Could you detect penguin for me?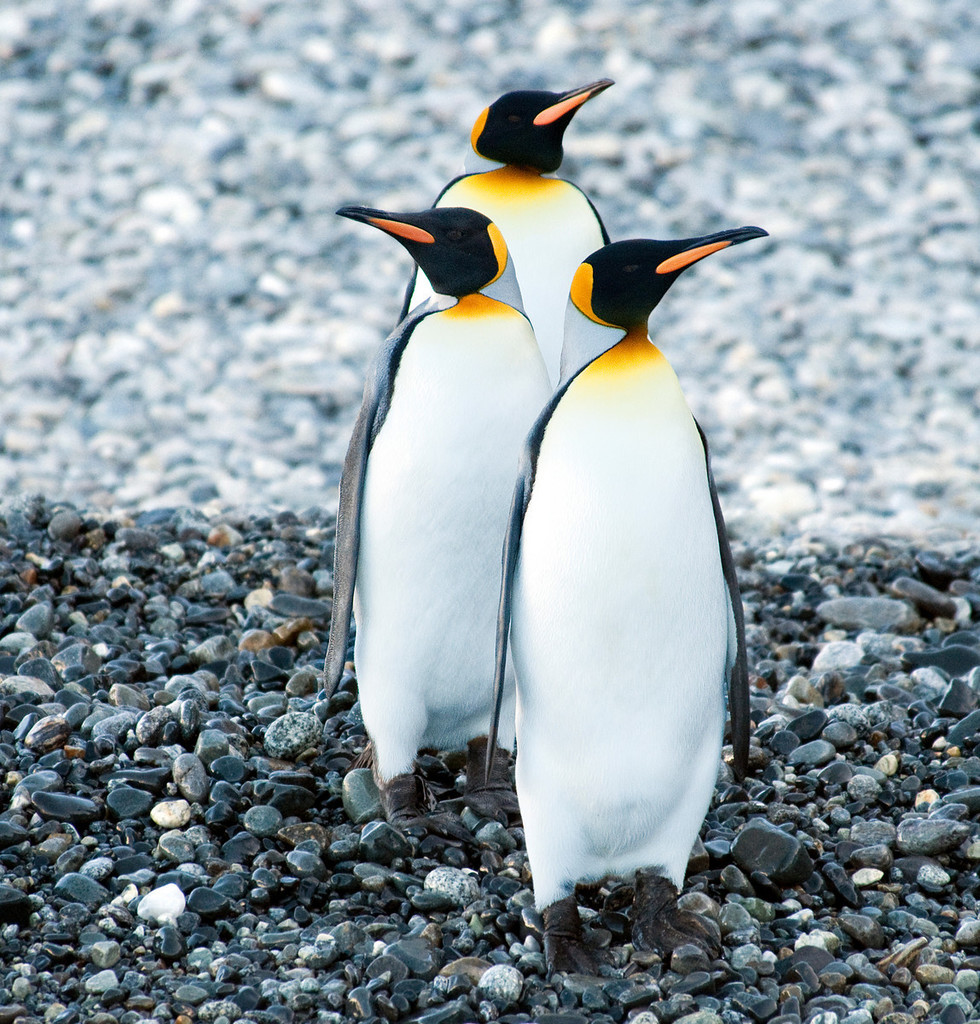
Detection result: [485, 228, 769, 977].
